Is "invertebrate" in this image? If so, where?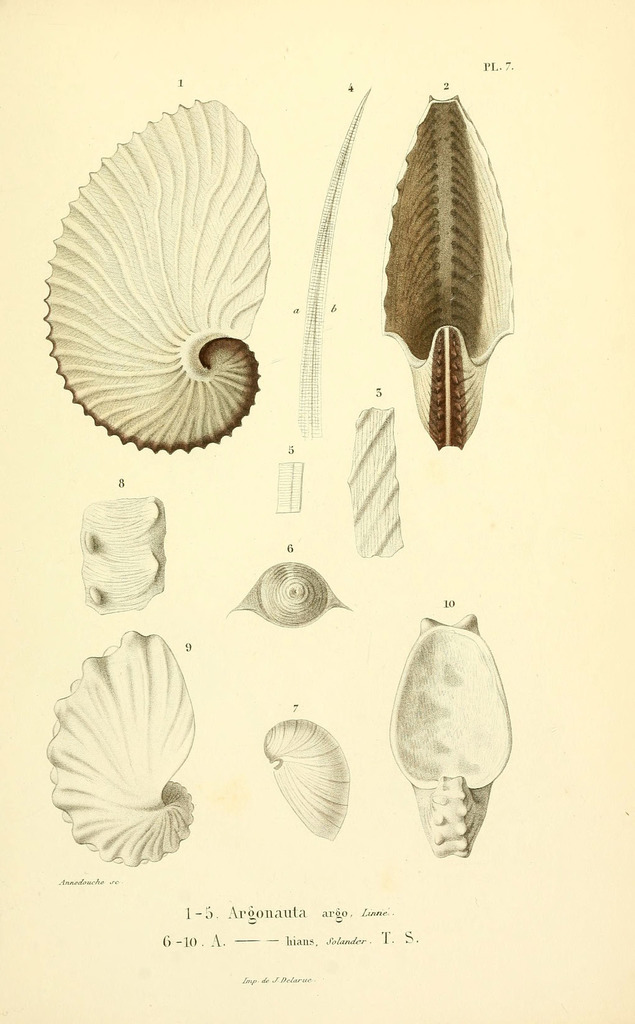
Yes, at box=[44, 99, 275, 452].
